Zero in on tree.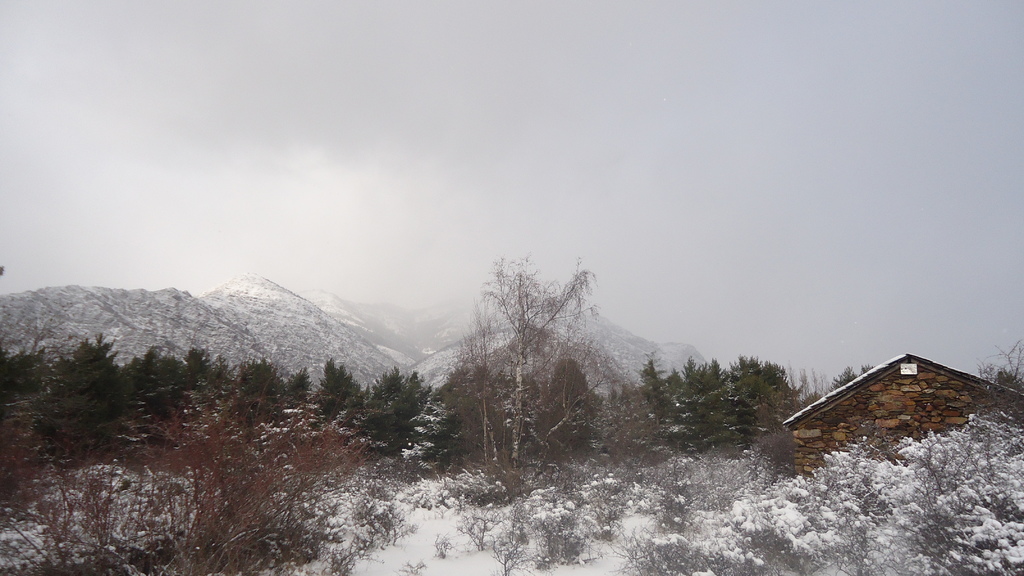
Zeroed in: pyautogui.locateOnScreen(109, 340, 177, 403).
